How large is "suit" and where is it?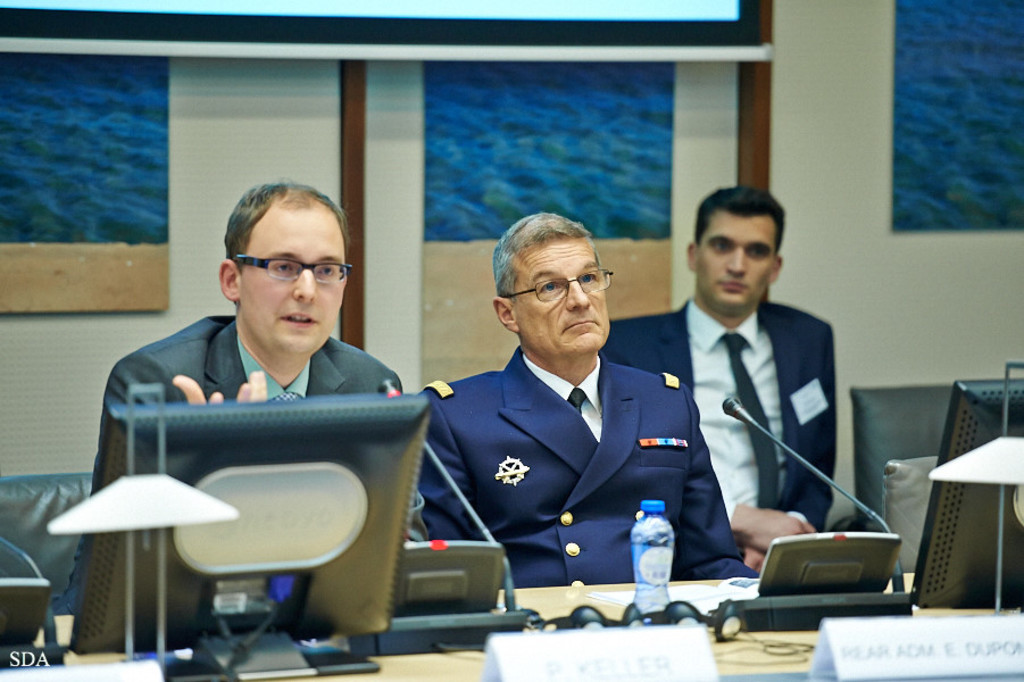
Bounding box: 413 344 760 590.
